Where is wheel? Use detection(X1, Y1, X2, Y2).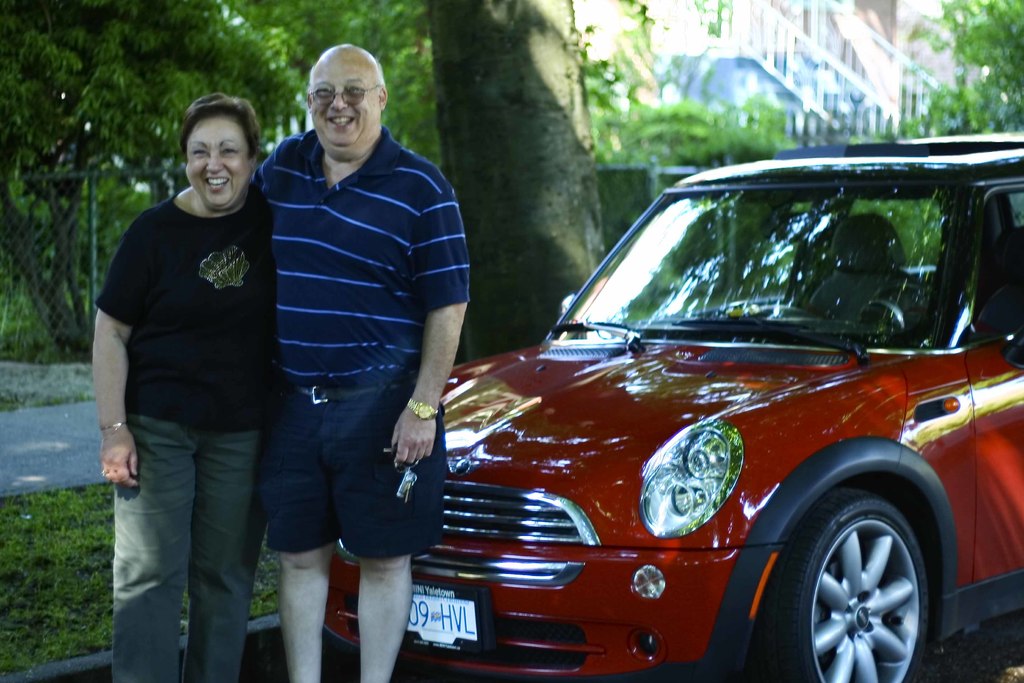
detection(775, 458, 938, 682).
